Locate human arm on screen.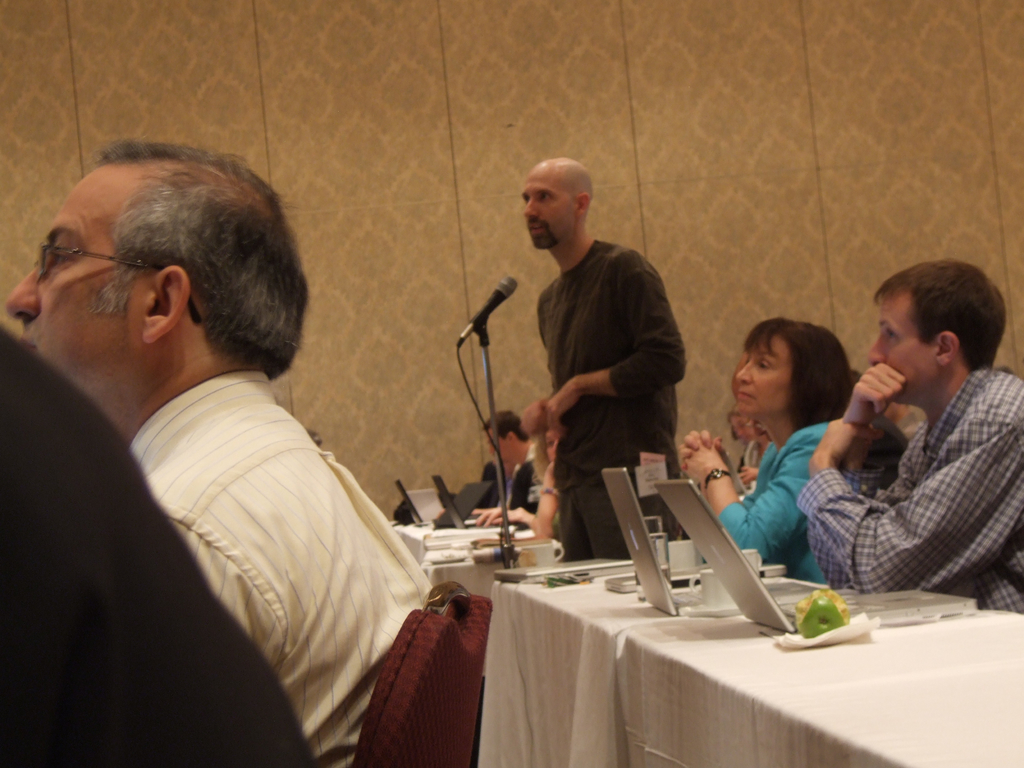
On screen at (559,257,692,436).
